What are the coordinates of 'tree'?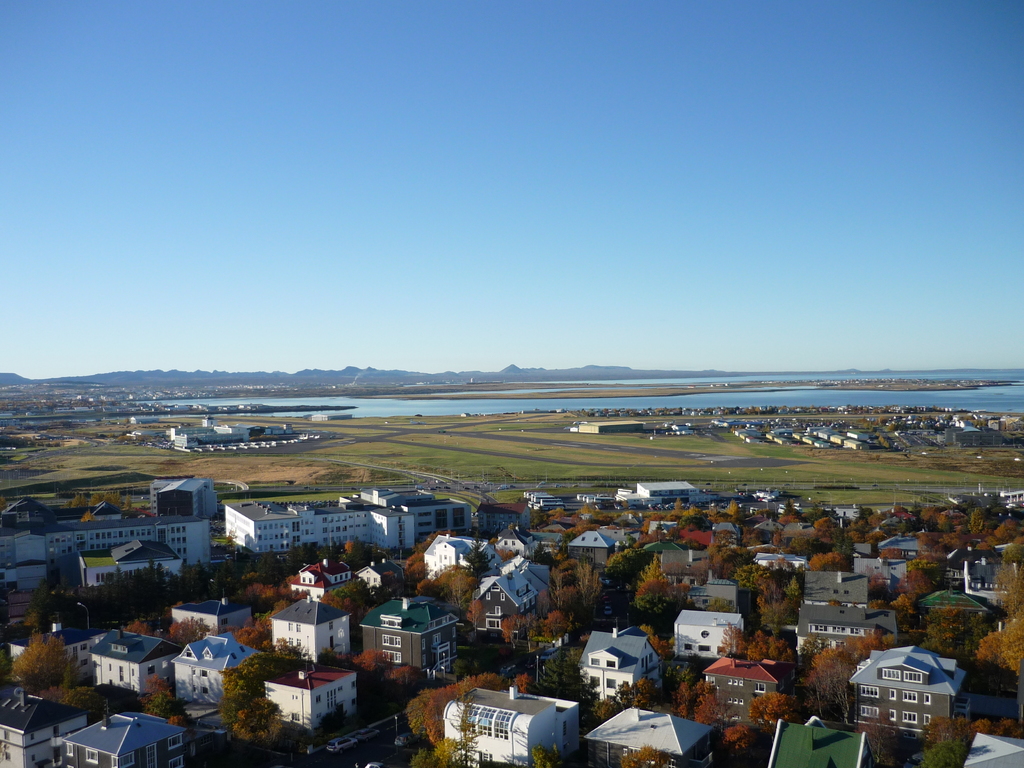
detection(222, 663, 260, 723).
